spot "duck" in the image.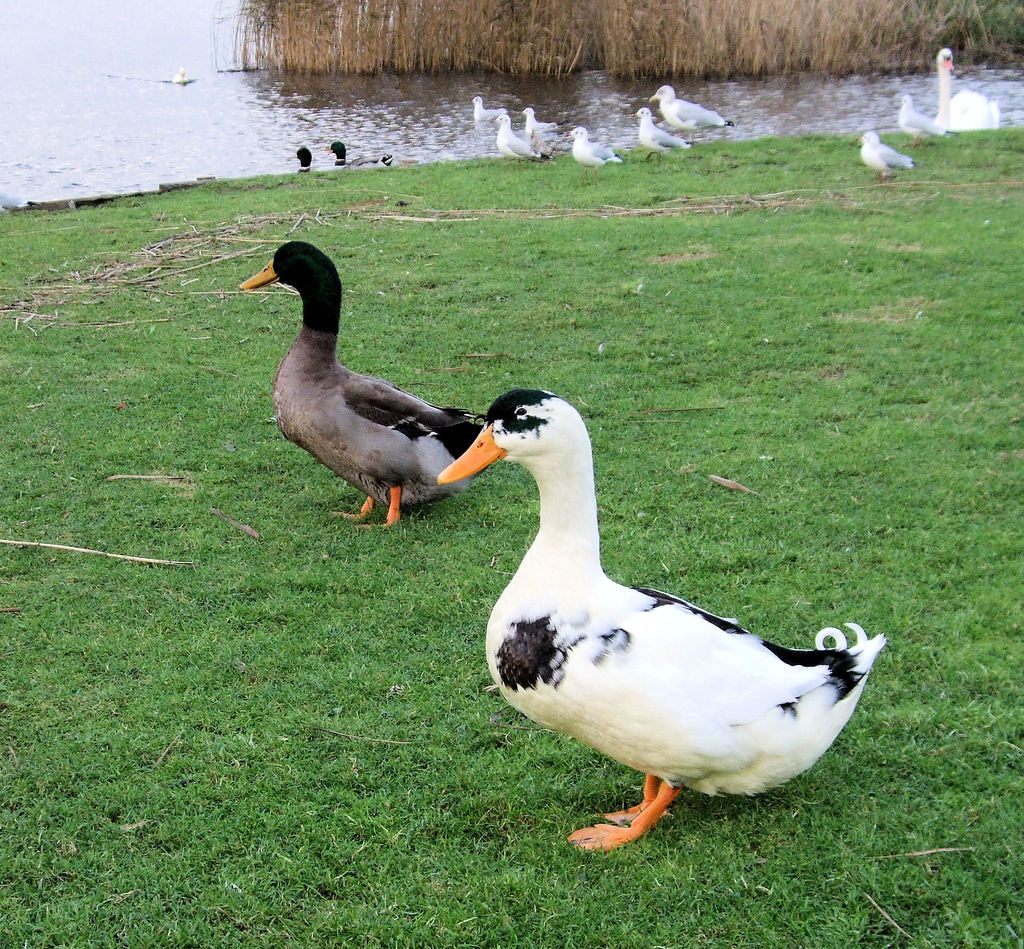
"duck" found at bbox(236, 241, 514, 530).
